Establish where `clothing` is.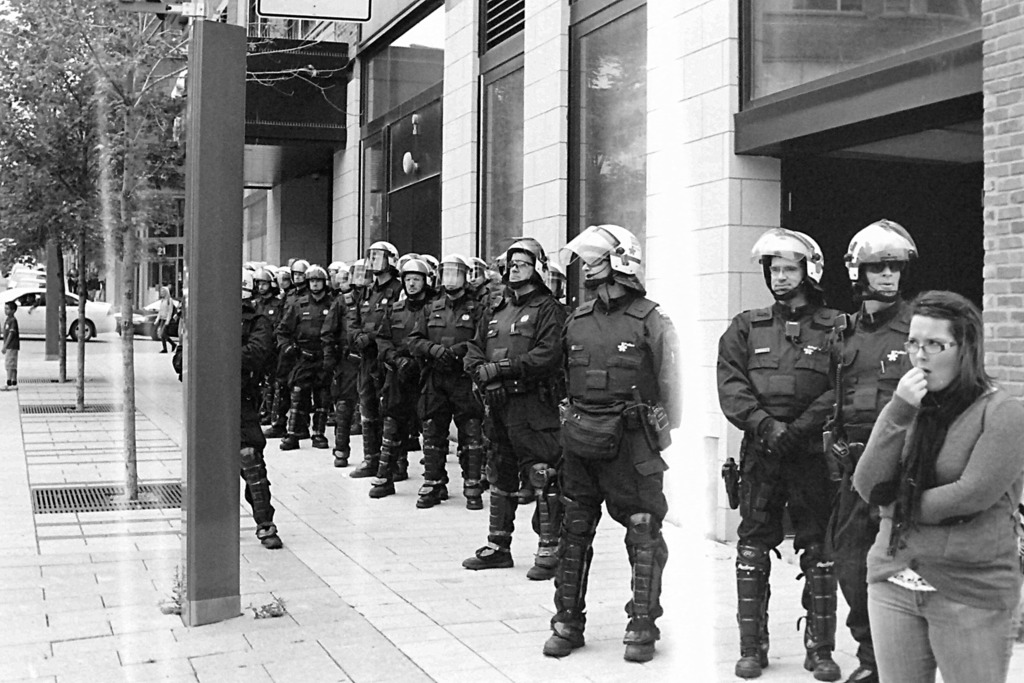
Established at 422:390:481:494.
